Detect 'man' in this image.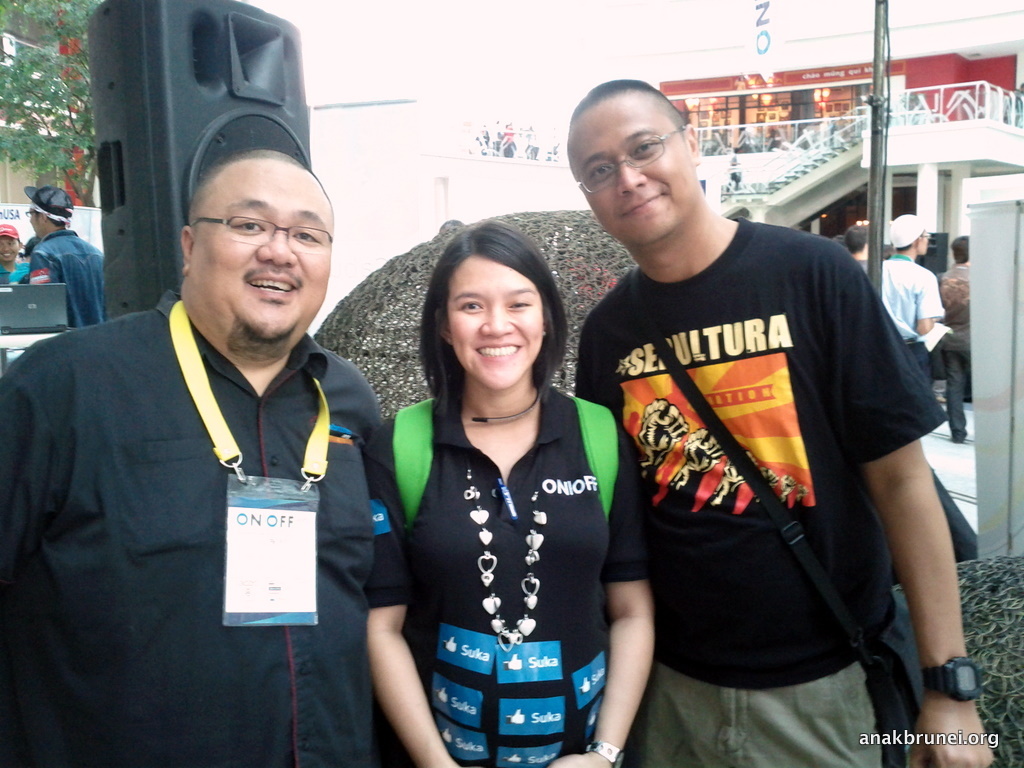
Detection: (left=20, top=185, right=107, bottom=340).
